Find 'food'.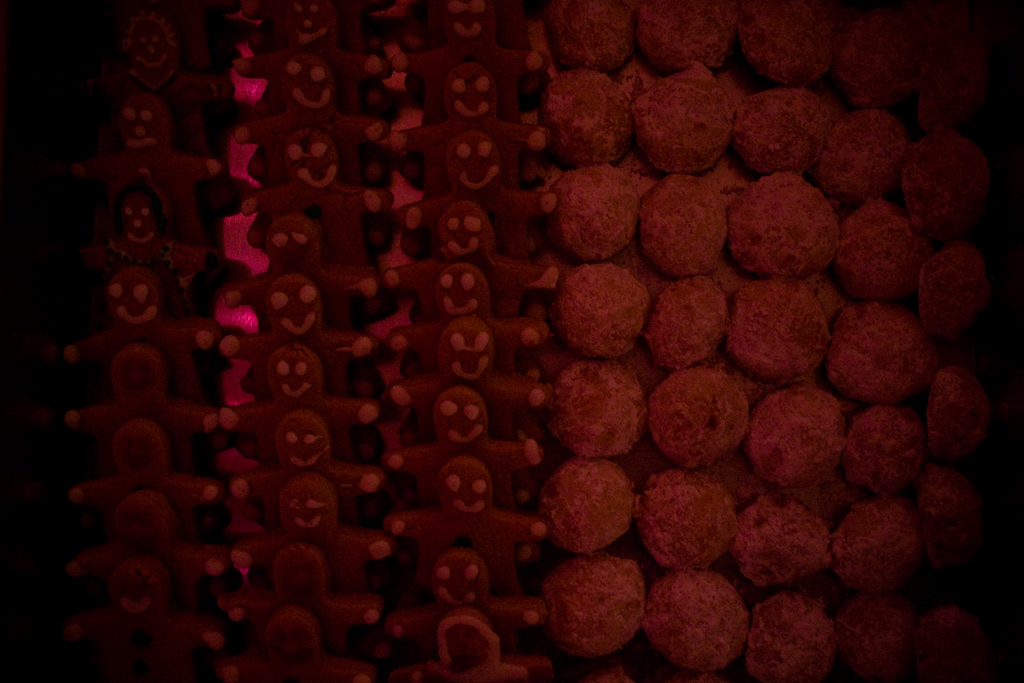
[left=550, top=163, right=644, bottom=262].
